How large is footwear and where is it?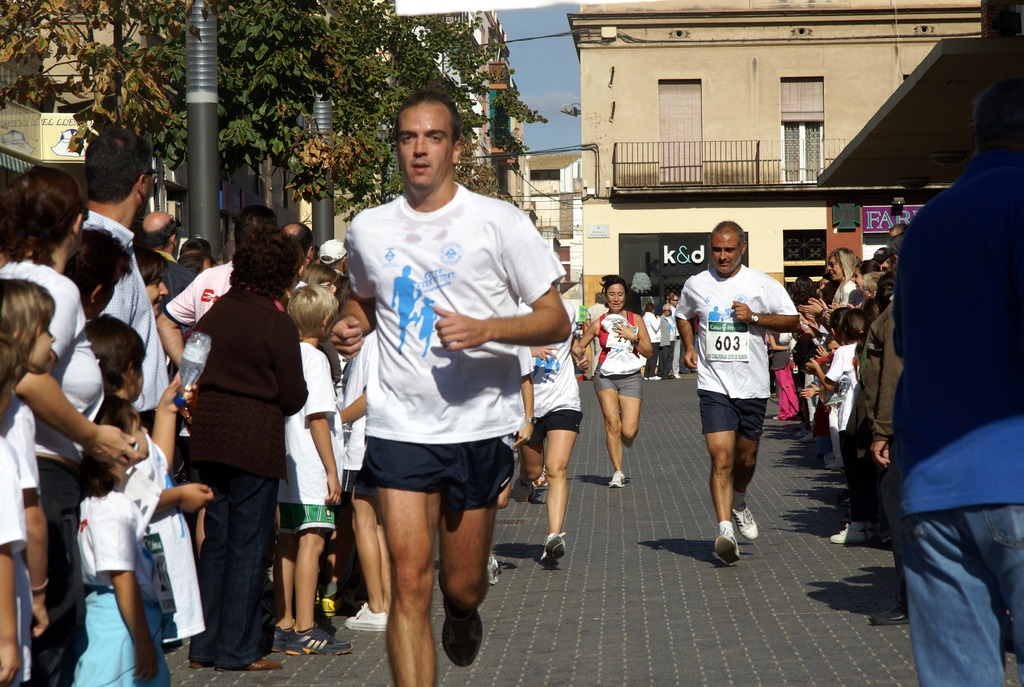
Bounding box: region(214, 657, 285, 670).
